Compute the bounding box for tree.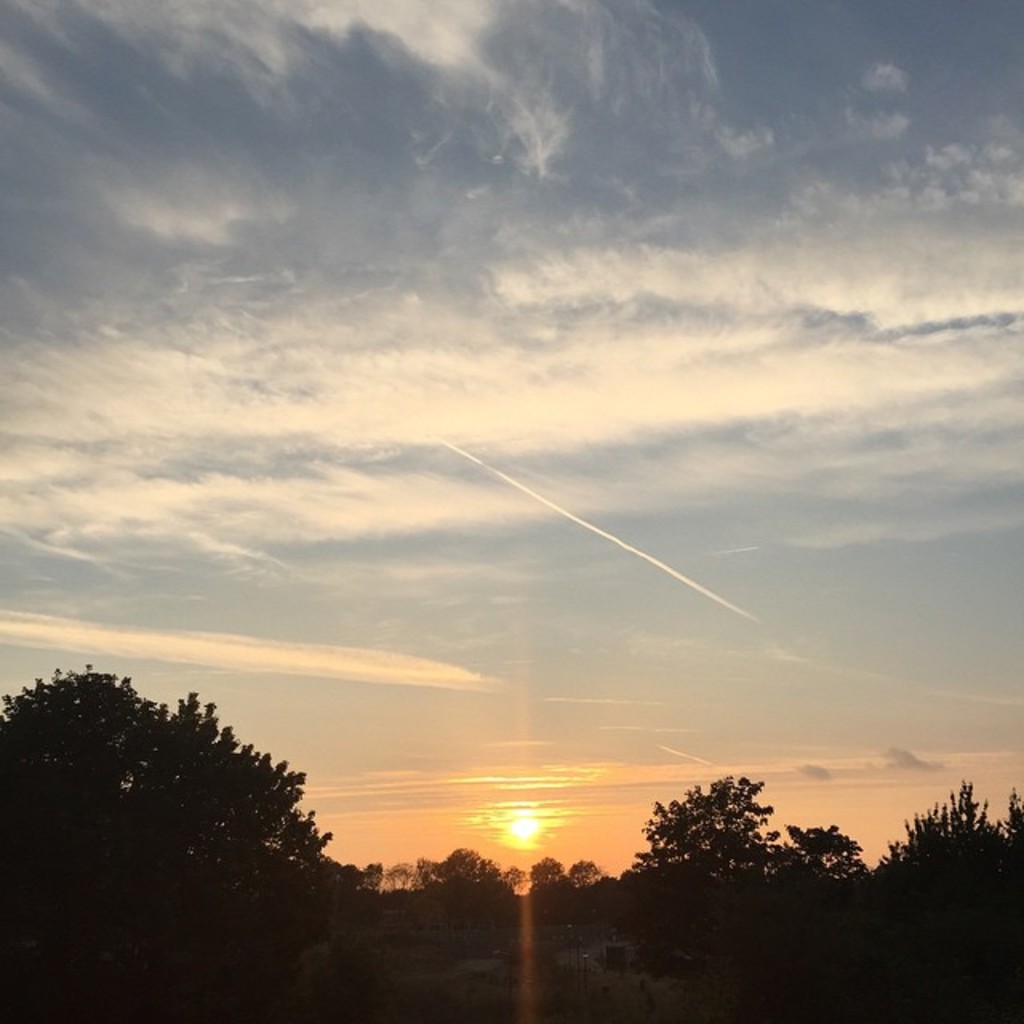
<box>822,771,1022,1022</box>.
